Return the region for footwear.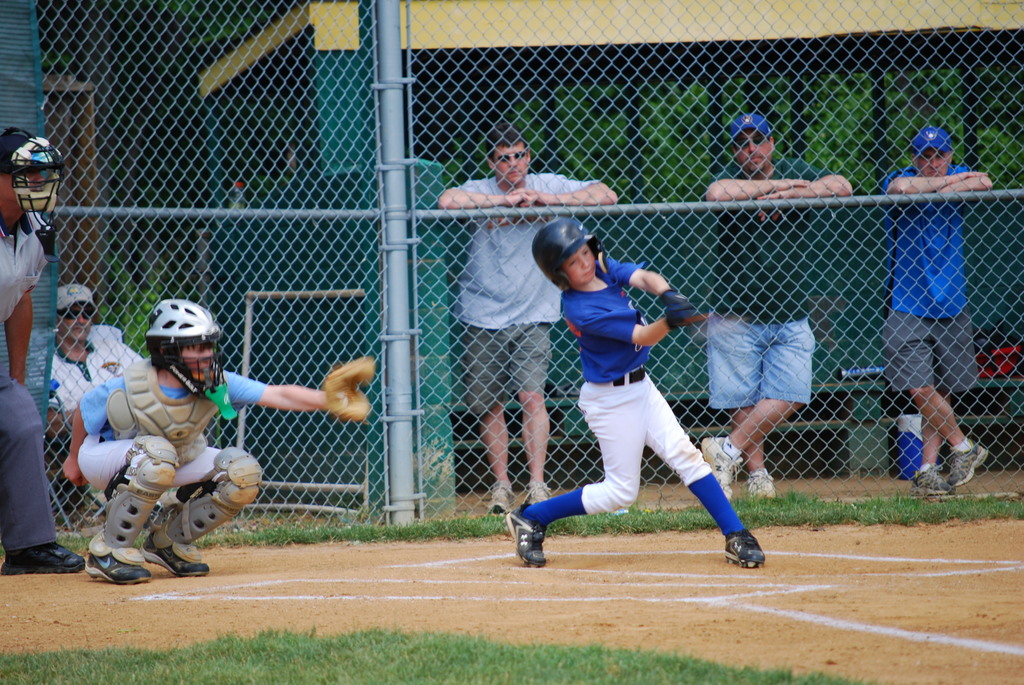
bbox=(947, 439, 989, 485).
